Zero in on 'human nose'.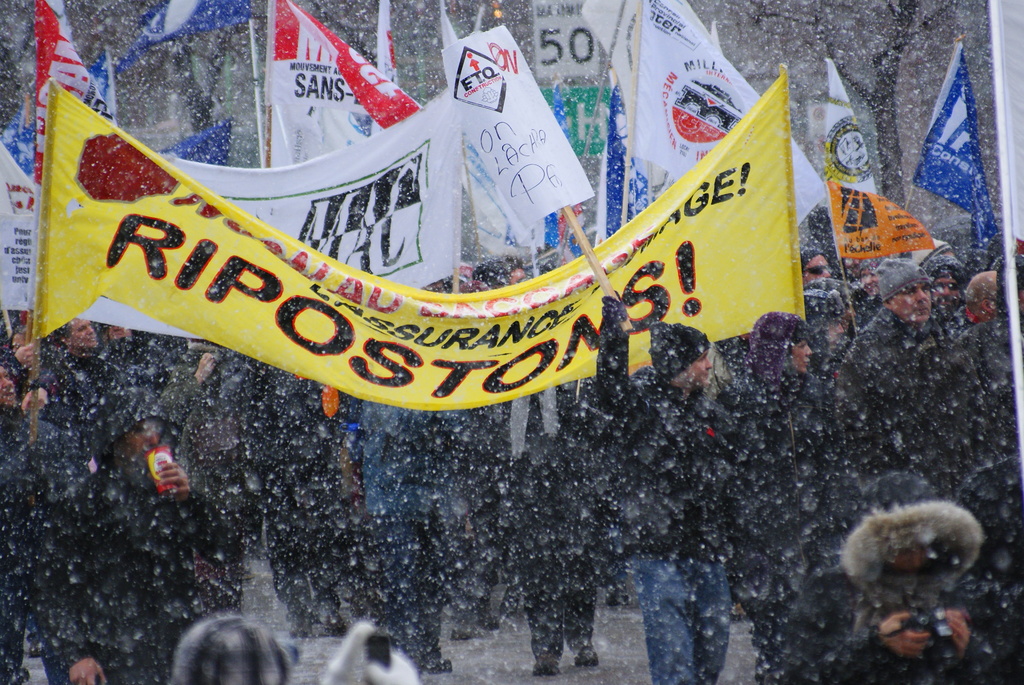
Zeroed in: x1=909 y1=548 x2=925 y2=568.
